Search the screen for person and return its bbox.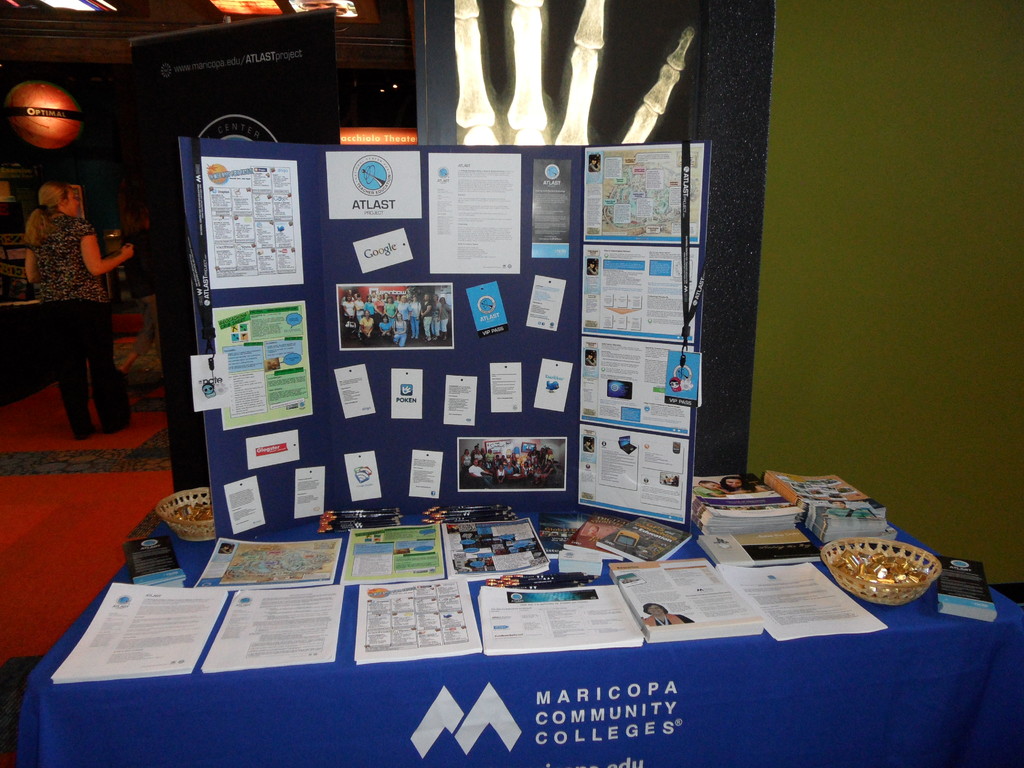
Found: (left=827, top=499, right=872, bottom=518).
